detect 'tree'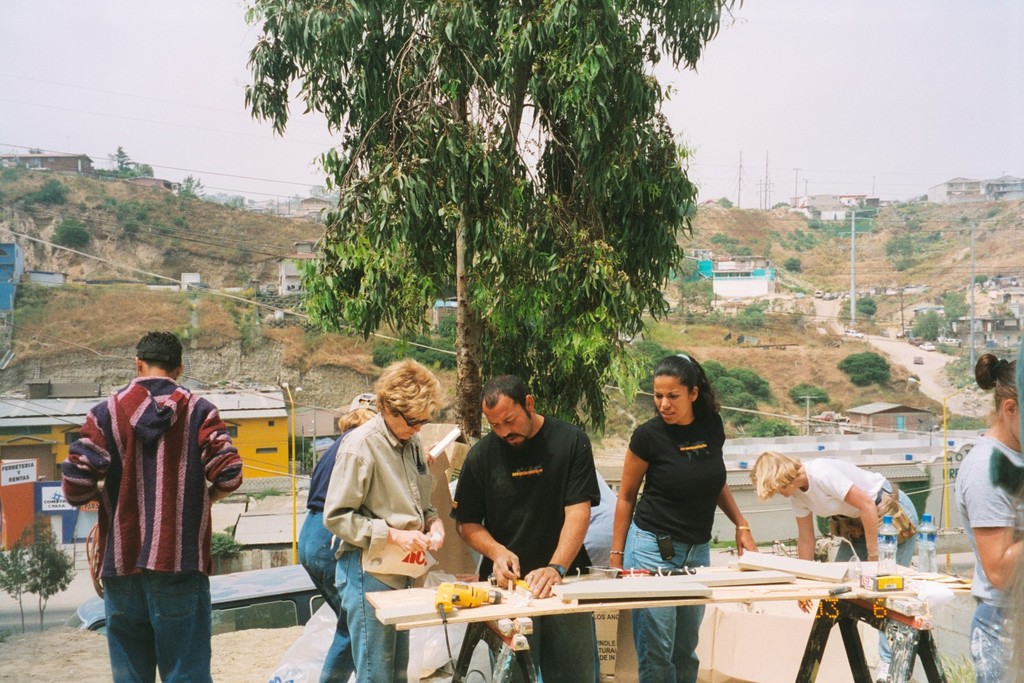
{"x1": 27, "y1": 176, "x2": 65, "y2": 201}
